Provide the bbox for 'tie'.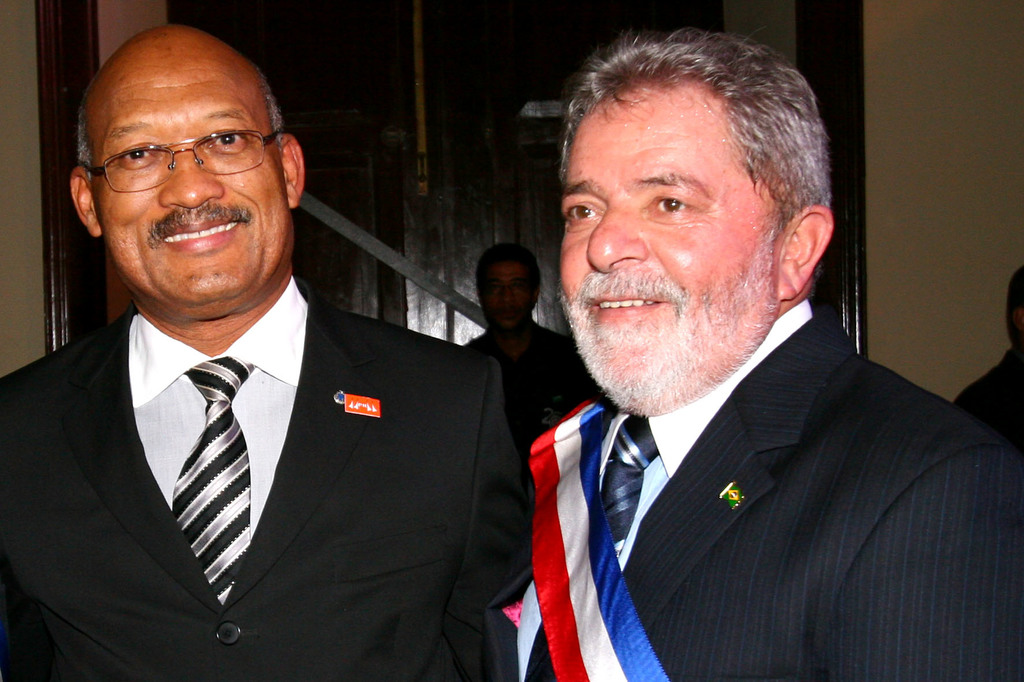
bbox=[520, 409, 662, 681].
